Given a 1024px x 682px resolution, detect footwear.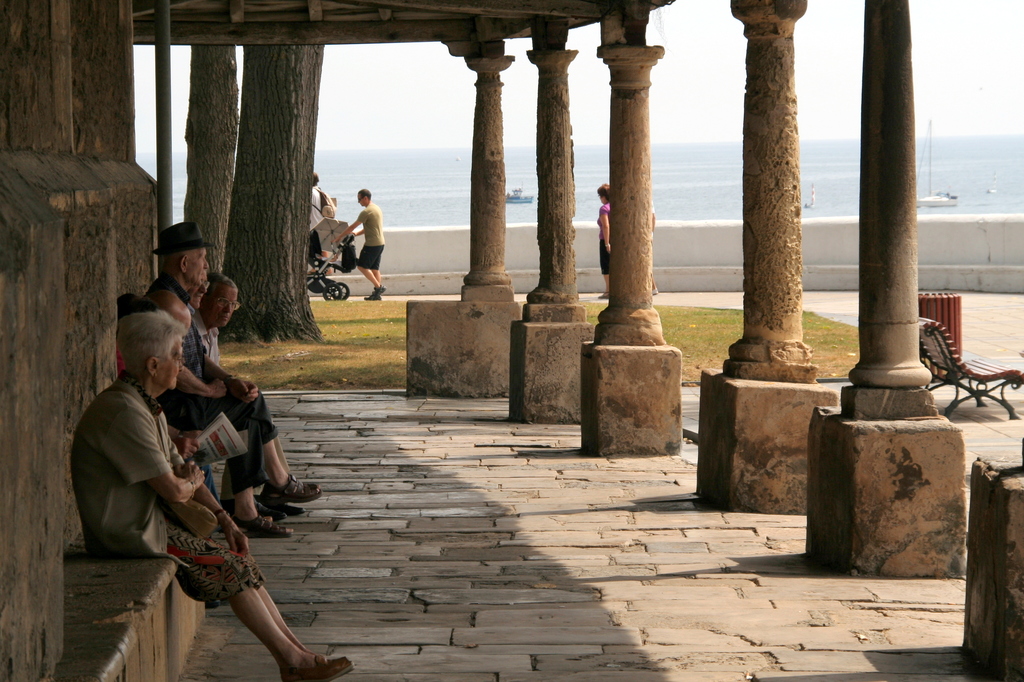
(262,483,318,508).
